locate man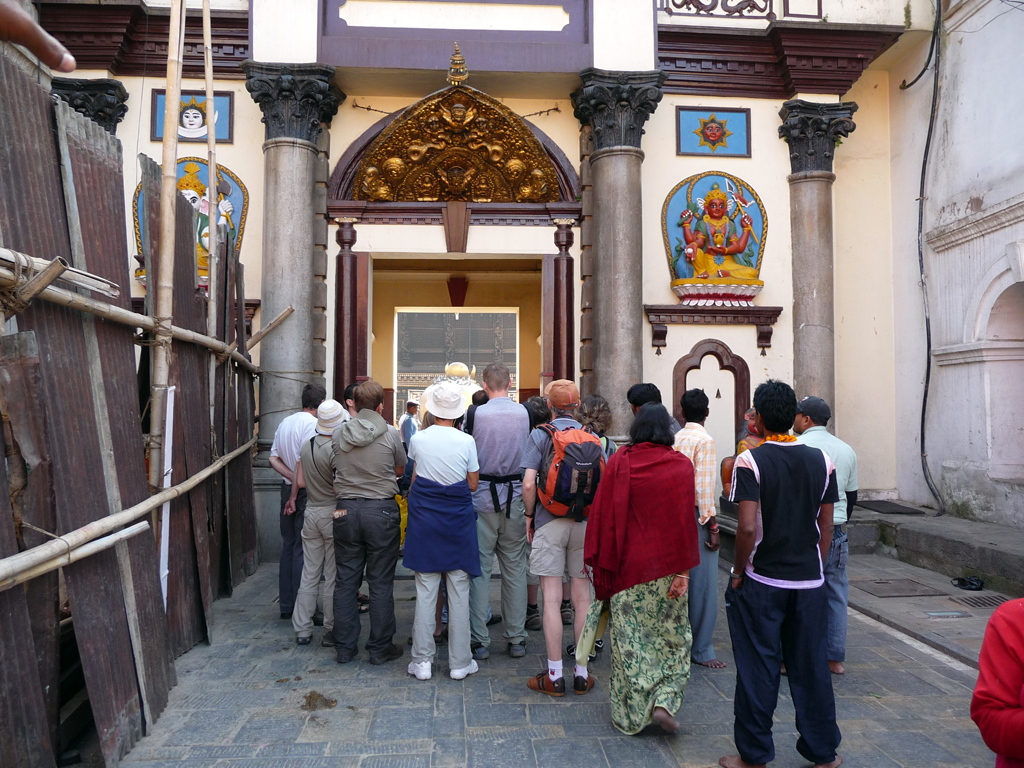
x1=519, y1=379, x2=608, y2=702
